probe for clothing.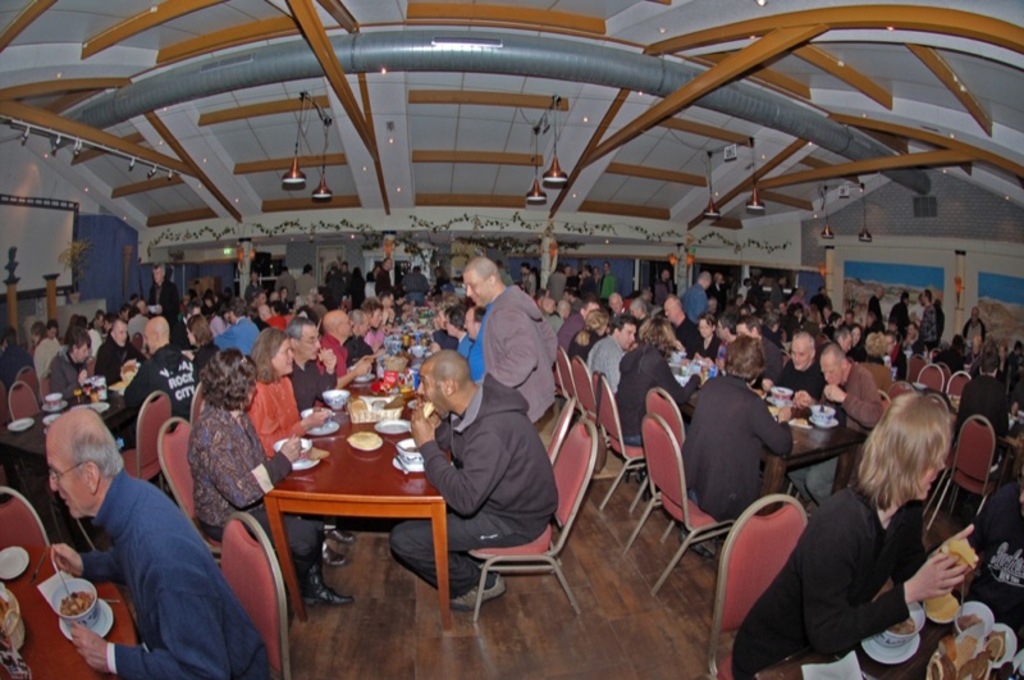
Probe result: bbox(244, 283, 259, 300).
